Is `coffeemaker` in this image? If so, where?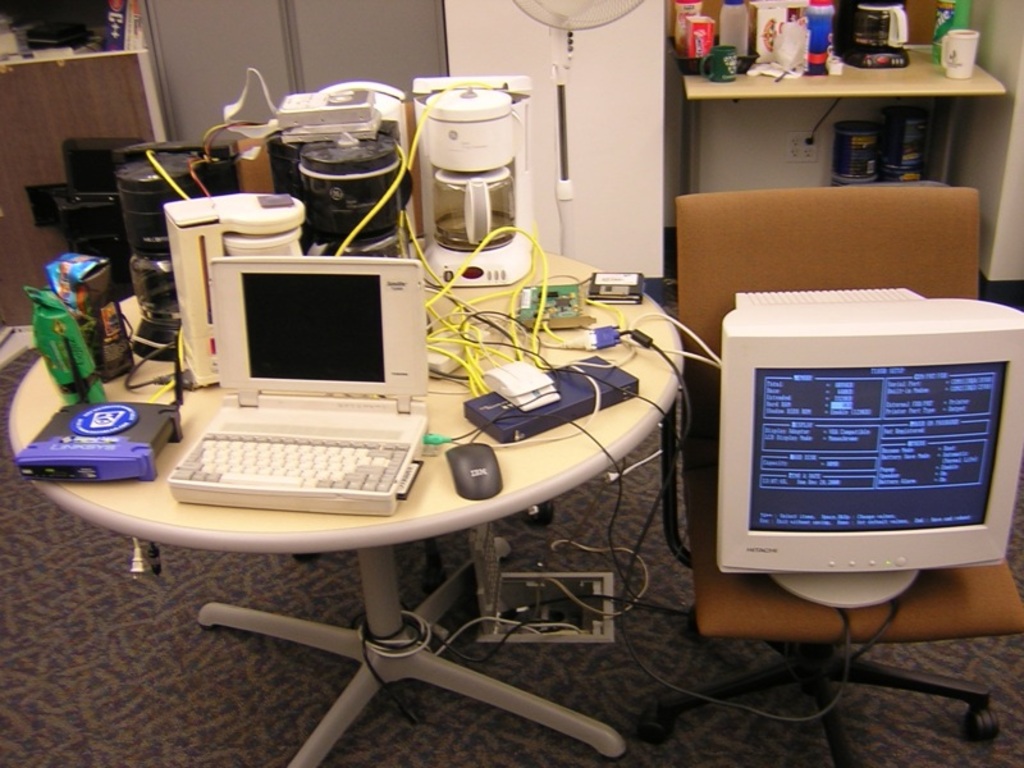
Yes, at detection(114, 151, 233, 358).
